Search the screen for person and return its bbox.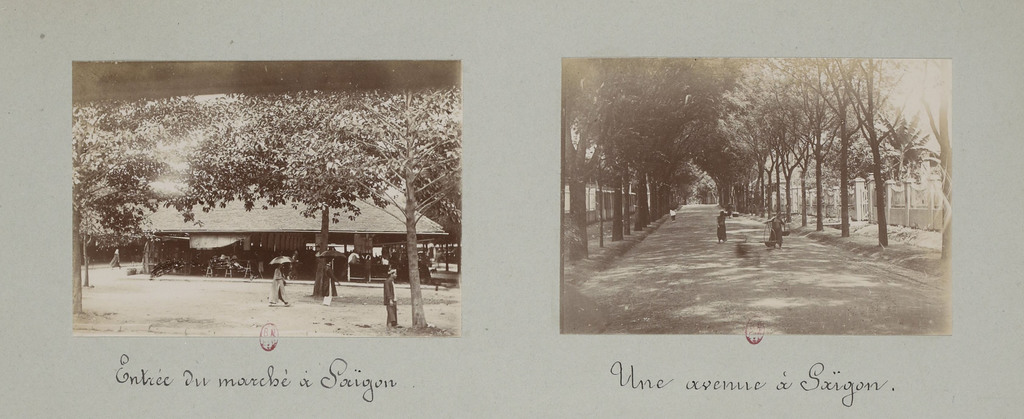
Found: [669, 202, 677, 222].
